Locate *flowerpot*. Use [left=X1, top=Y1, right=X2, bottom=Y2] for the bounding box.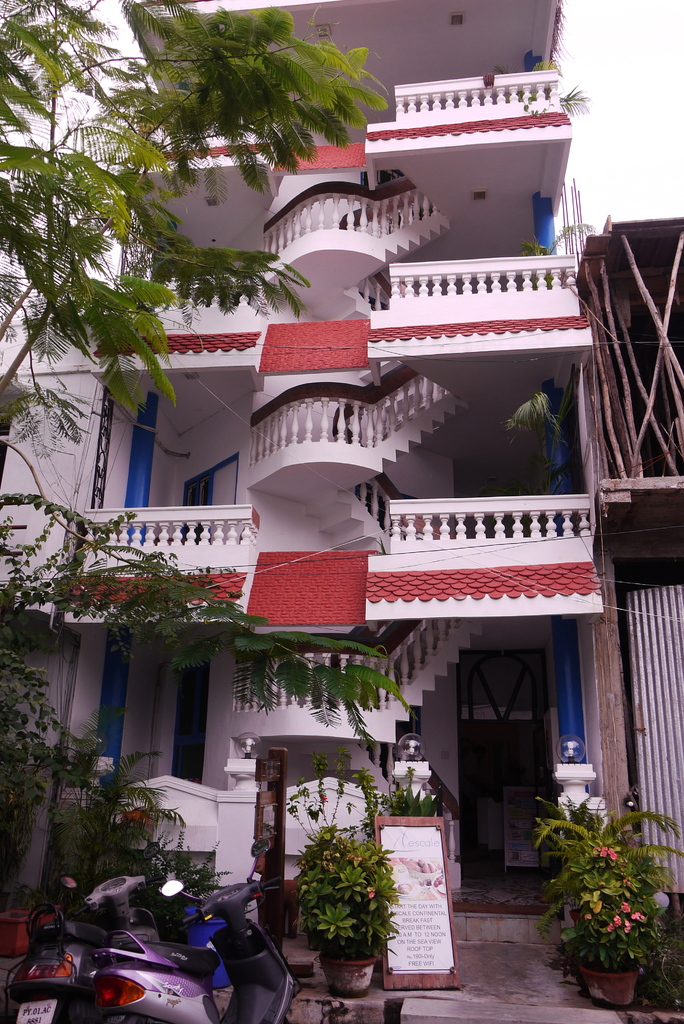
[left=317, top=961, right=378, bottom=1000].
